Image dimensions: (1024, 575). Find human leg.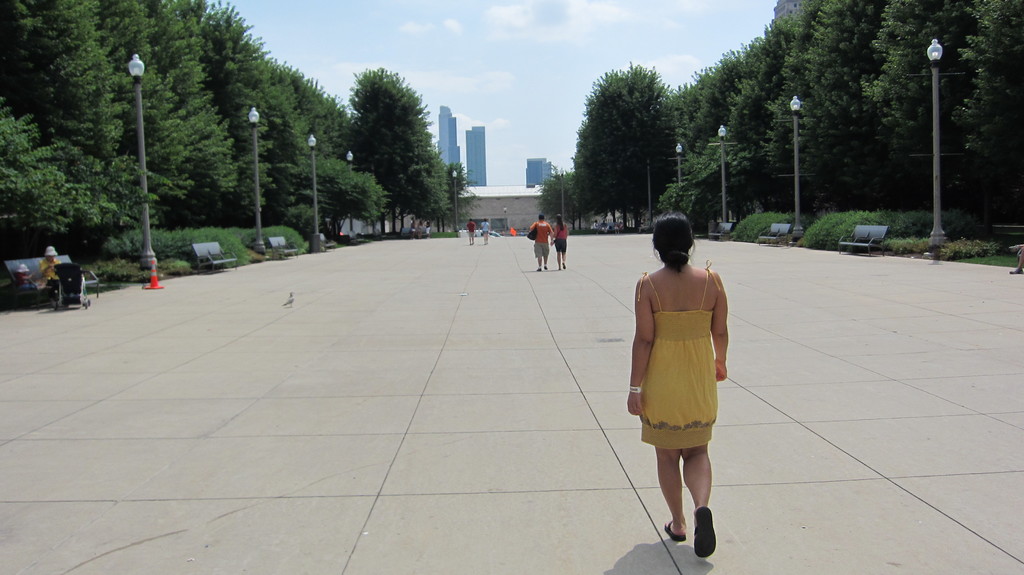
646/361/694/540.
